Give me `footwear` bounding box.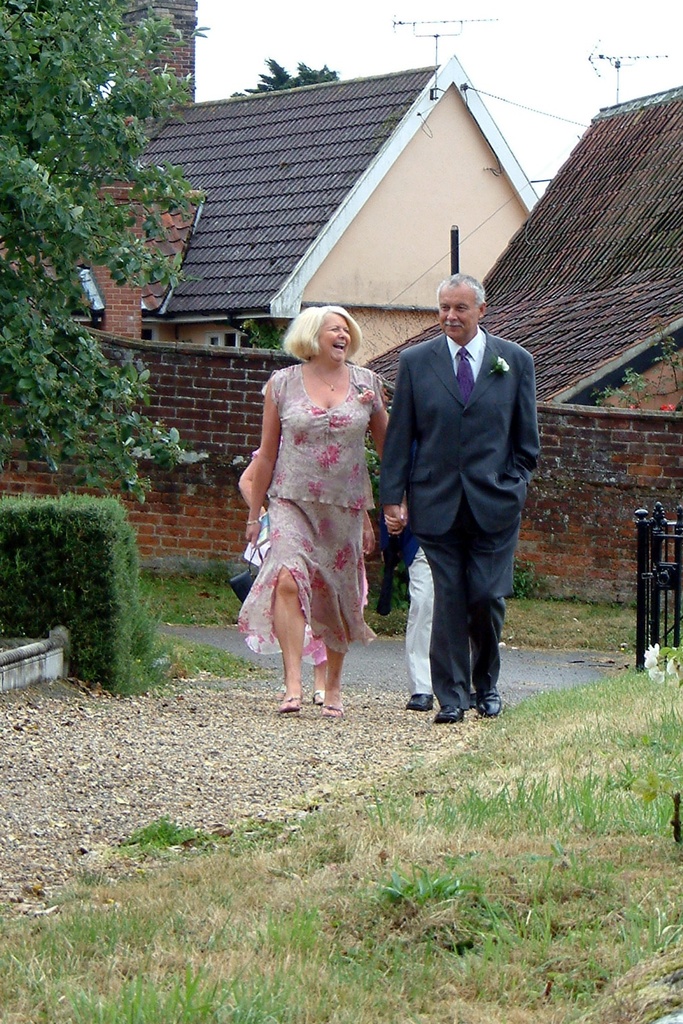
l=404, t=692, r=432, b=711.
